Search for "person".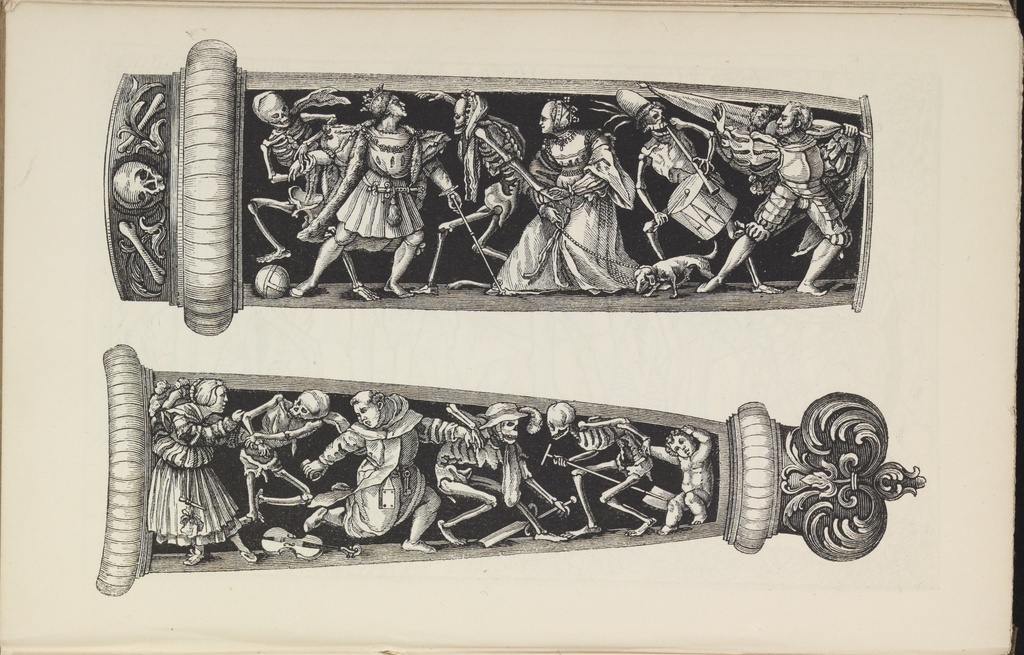
Found at box(291, 391, 465, 552).
